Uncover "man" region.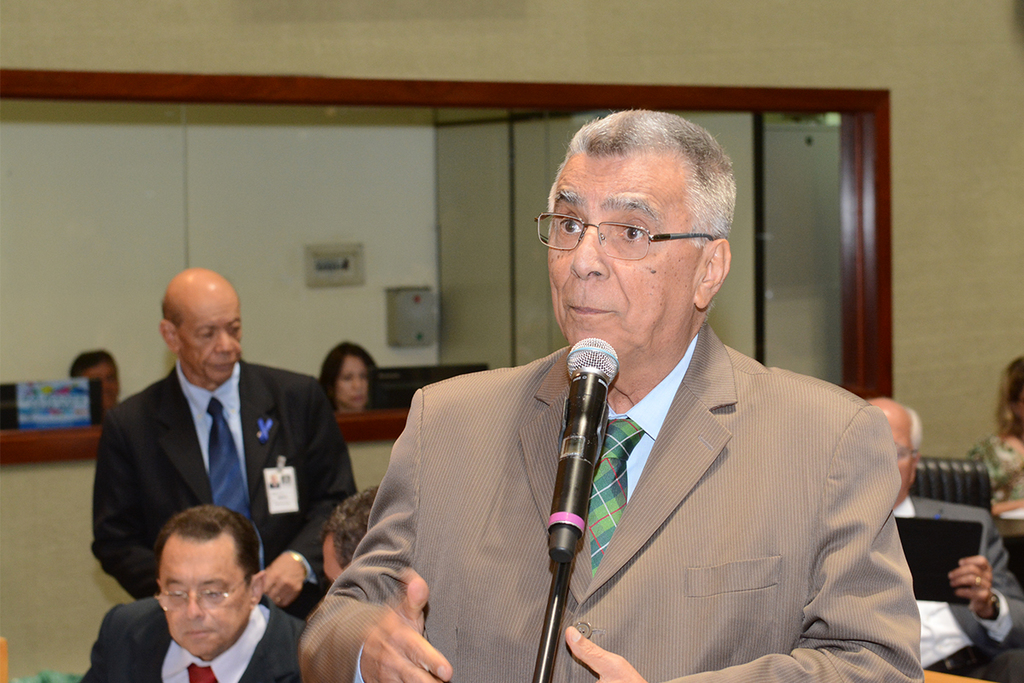
Uncovered: 82, 508, 309, 682.
